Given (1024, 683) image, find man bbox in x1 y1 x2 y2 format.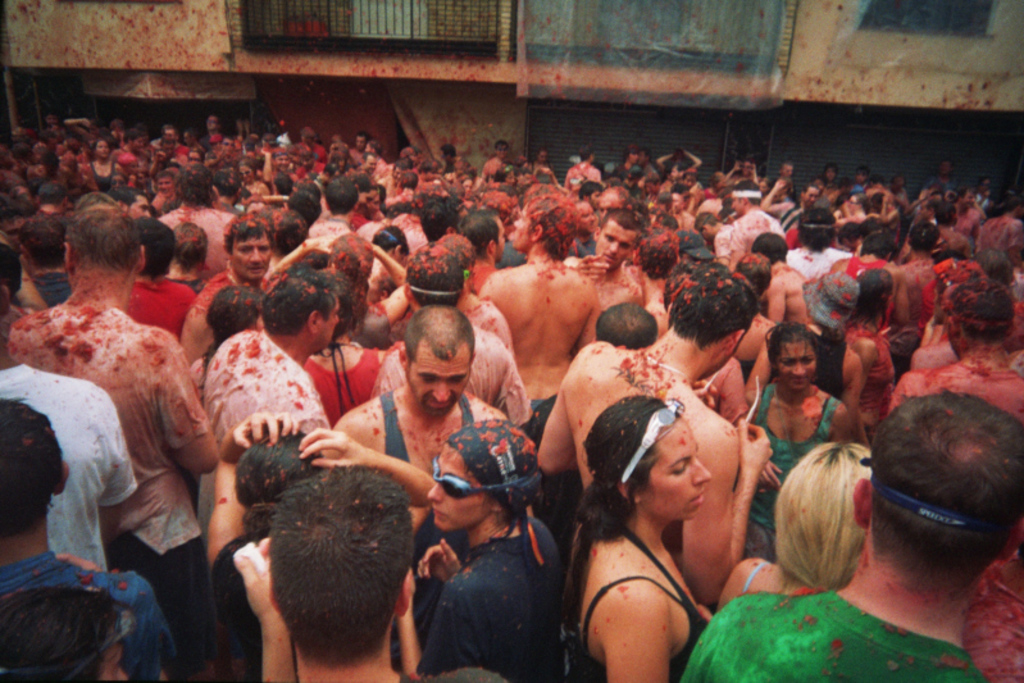
637 146 661 182.
